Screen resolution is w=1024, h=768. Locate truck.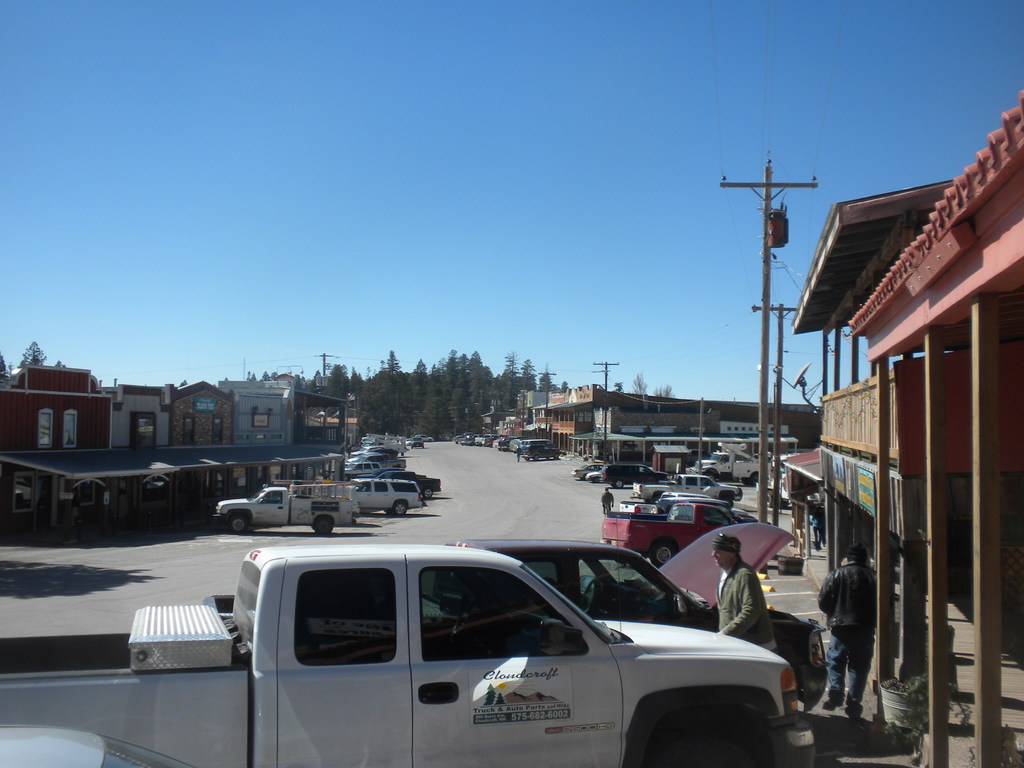
box=[0, 545, 822, 767].
